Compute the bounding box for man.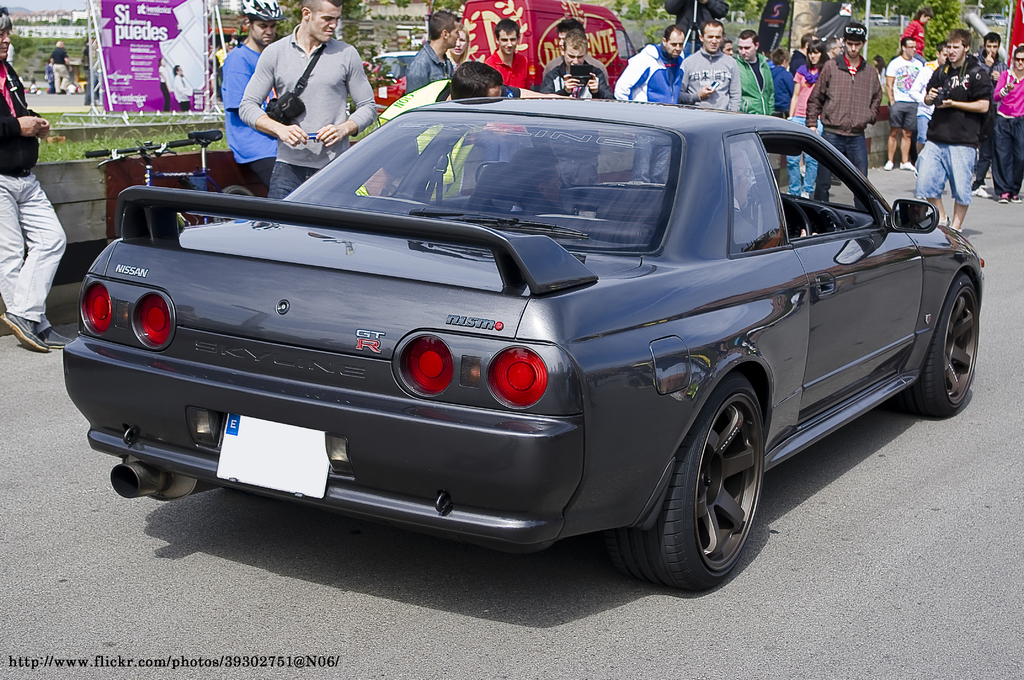
locate(911, 28, 987, 238).
